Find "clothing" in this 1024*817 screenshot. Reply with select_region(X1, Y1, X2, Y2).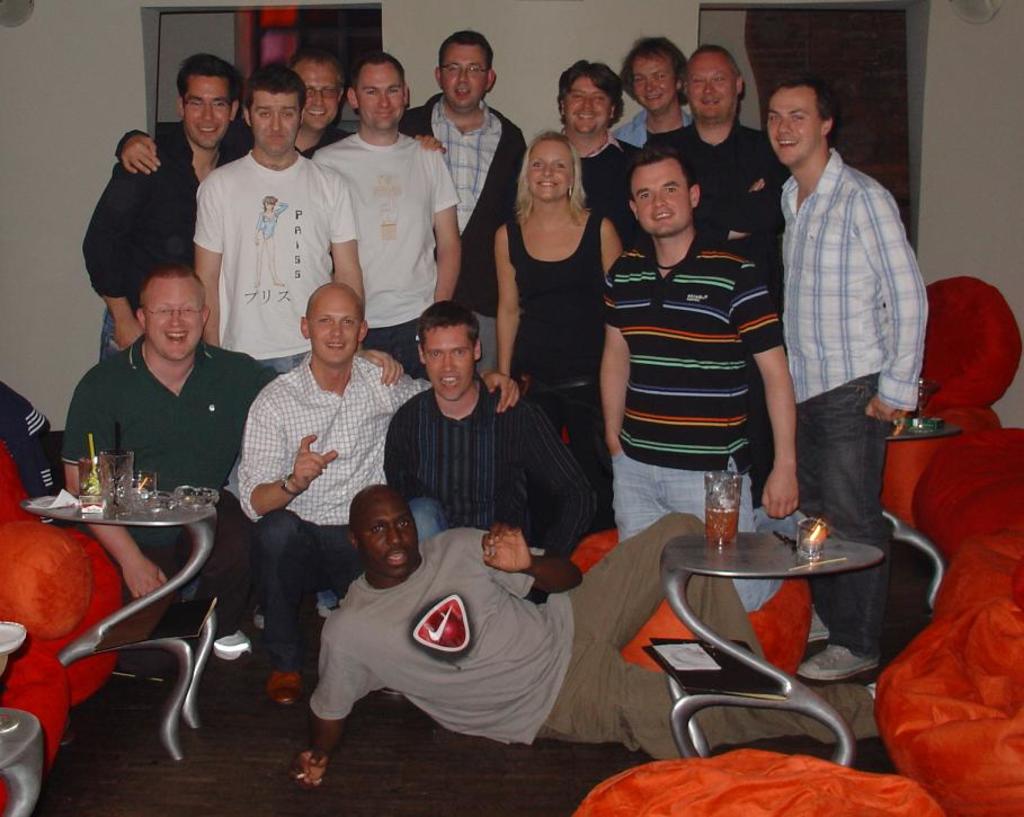
select_region(746, 66, 941, 551).
